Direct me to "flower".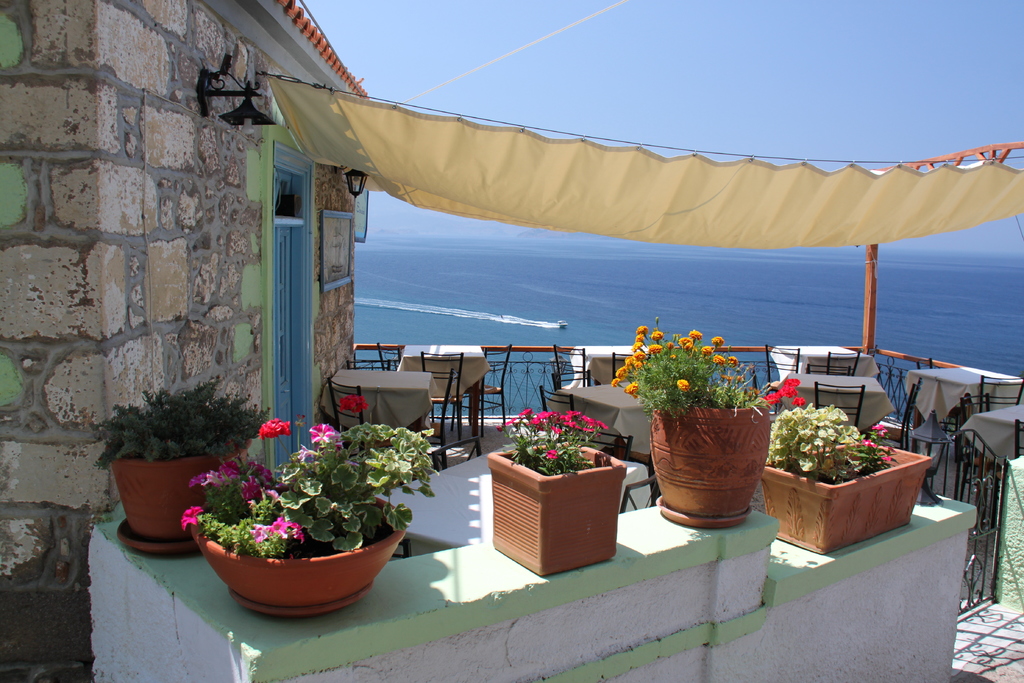
Direction: [left=342, top=397, right=365, bottom=414].
